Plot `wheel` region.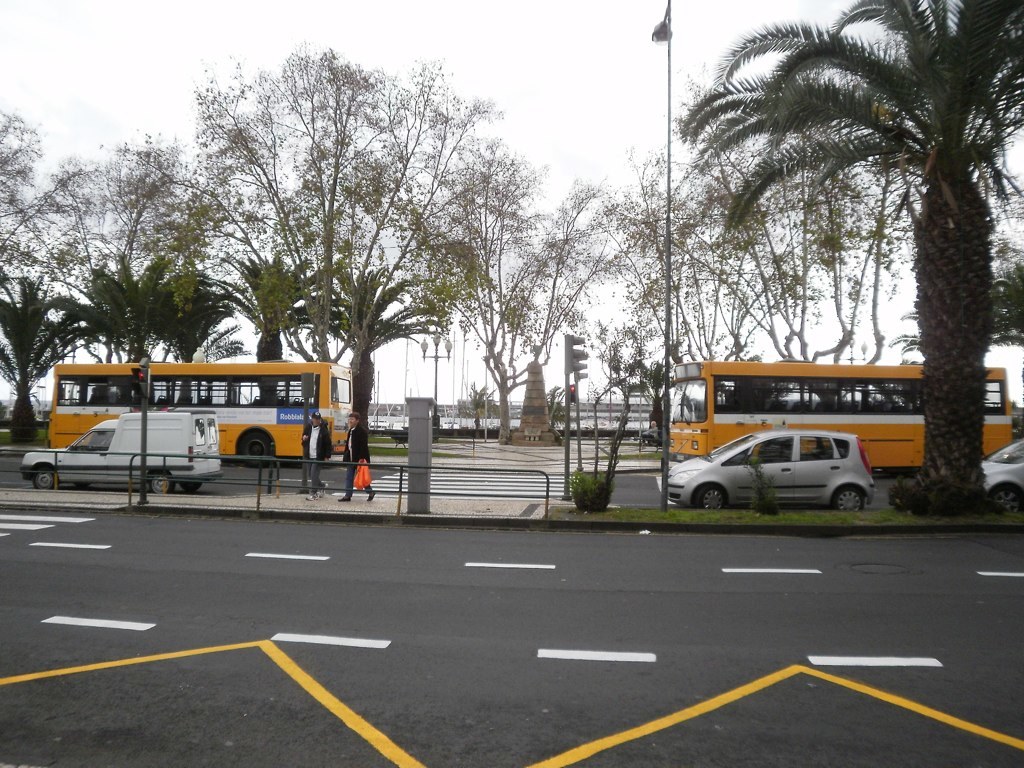
Plotted at x1=152, y1=468, x2=175, y2=492.
